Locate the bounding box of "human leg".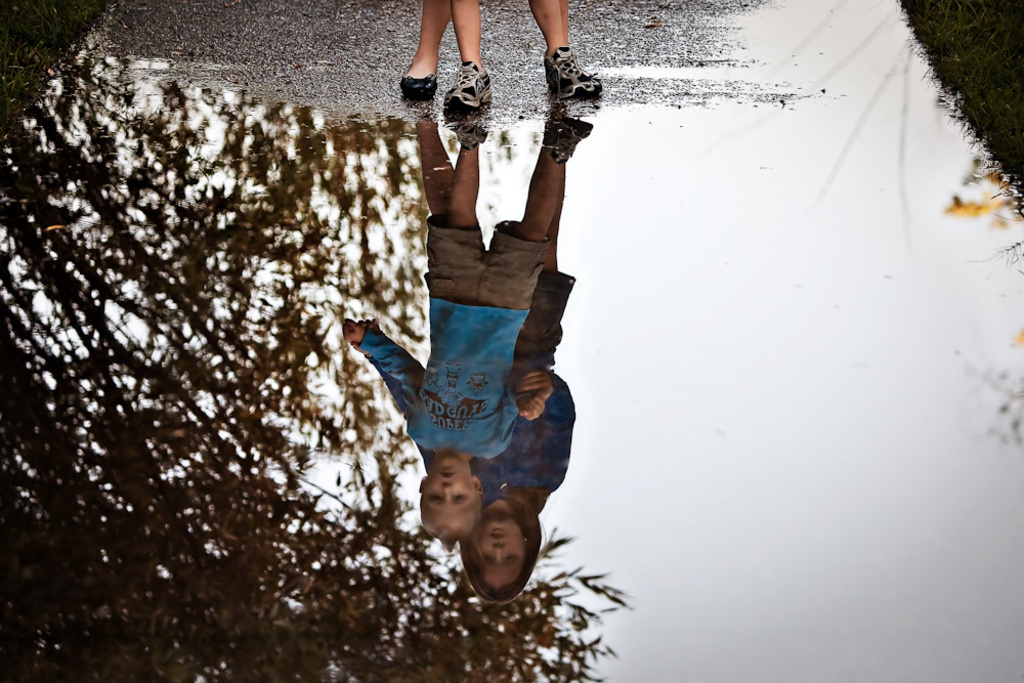
Bounding box: [left=519, top=121, right=597, bottom=215].
